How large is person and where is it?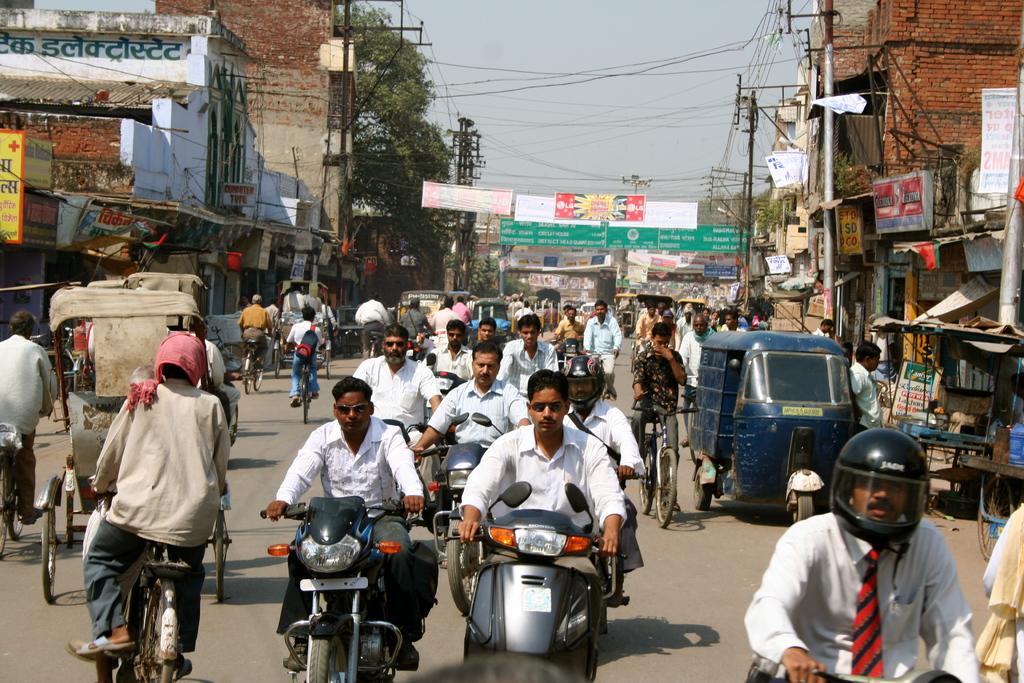
Bounding box: bbox=(420, 320, 468, 397).
